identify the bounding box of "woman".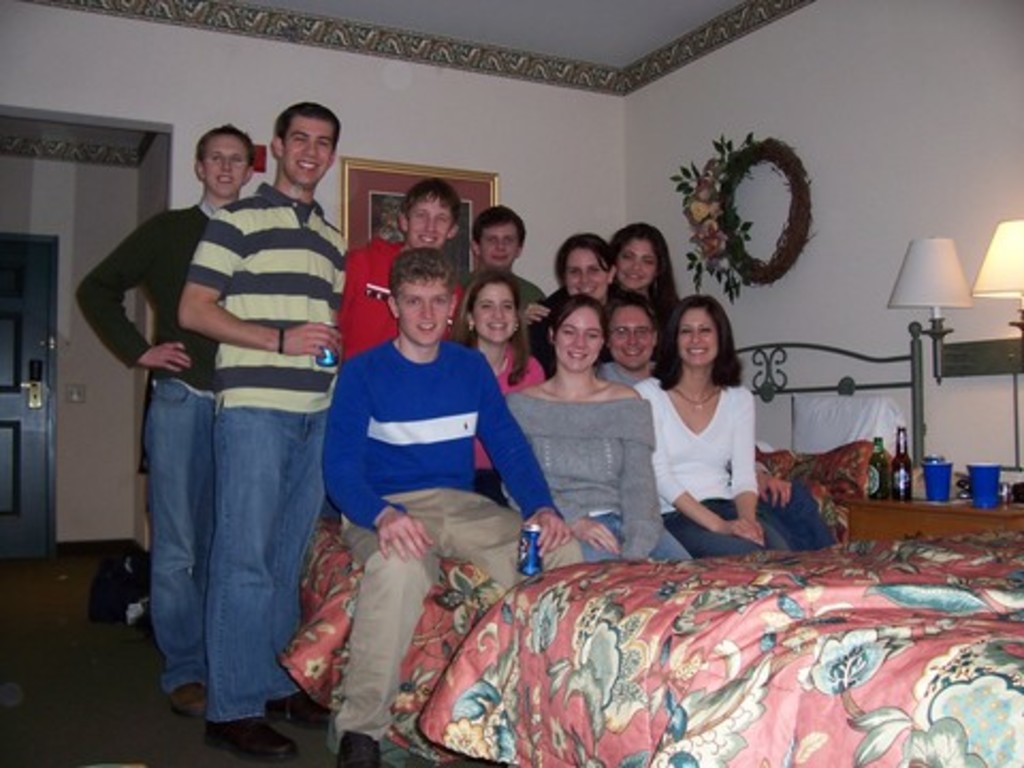
rect(497, 292, 691, 563).
